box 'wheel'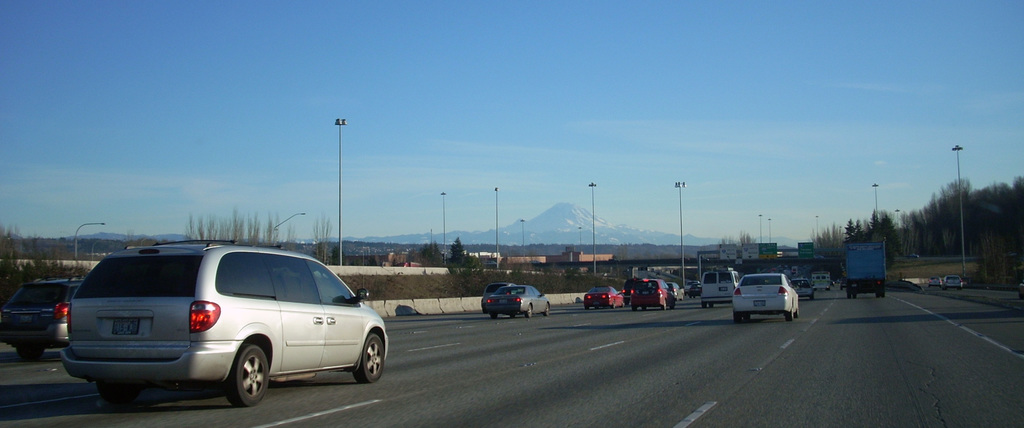
region(744, 313, 748, 323)
